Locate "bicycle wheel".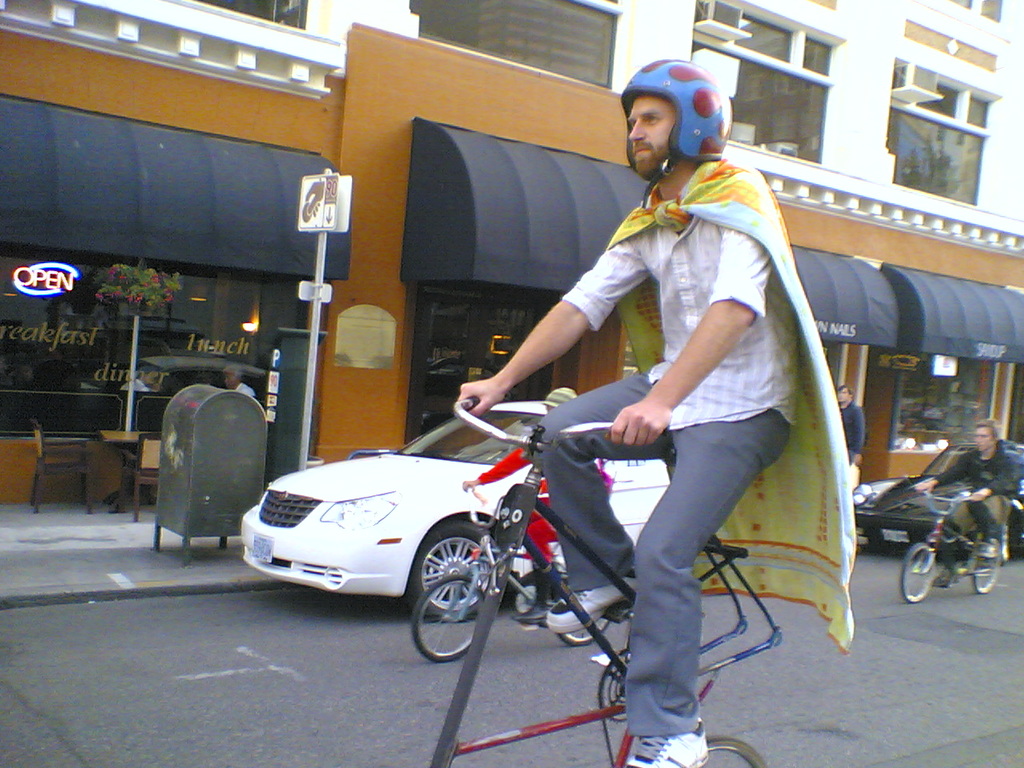
Bounding box: box=[967, 538, 1002, 595].
